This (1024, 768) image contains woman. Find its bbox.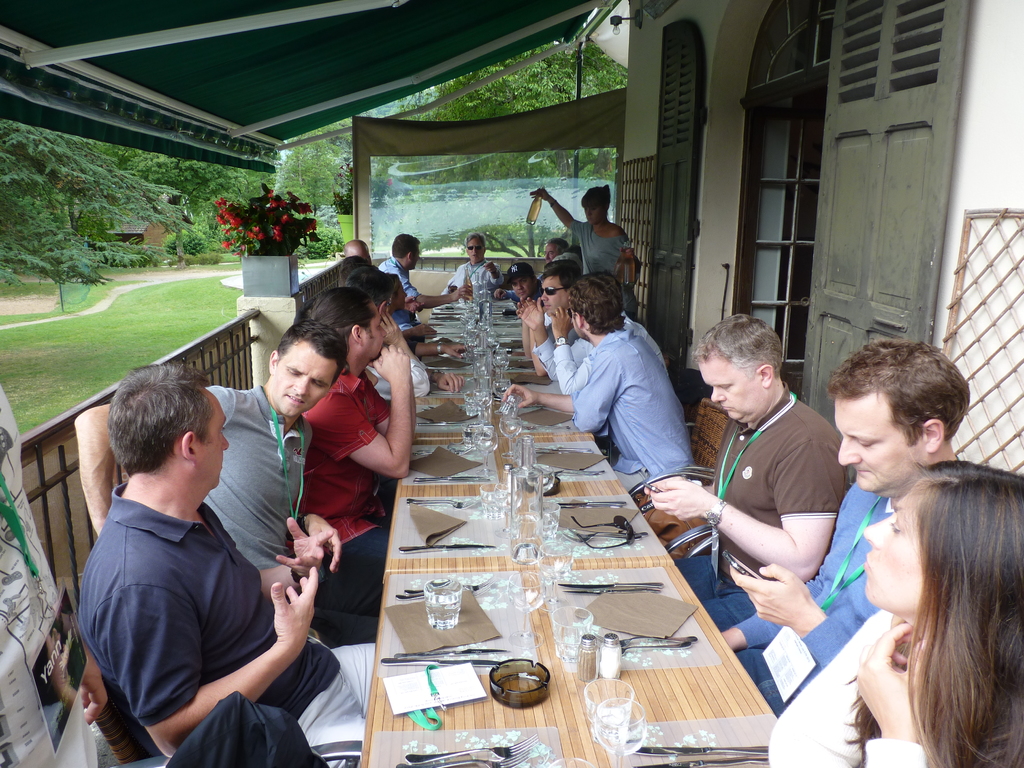
<bbox>766, 462, 1023, 767</bbox>.
